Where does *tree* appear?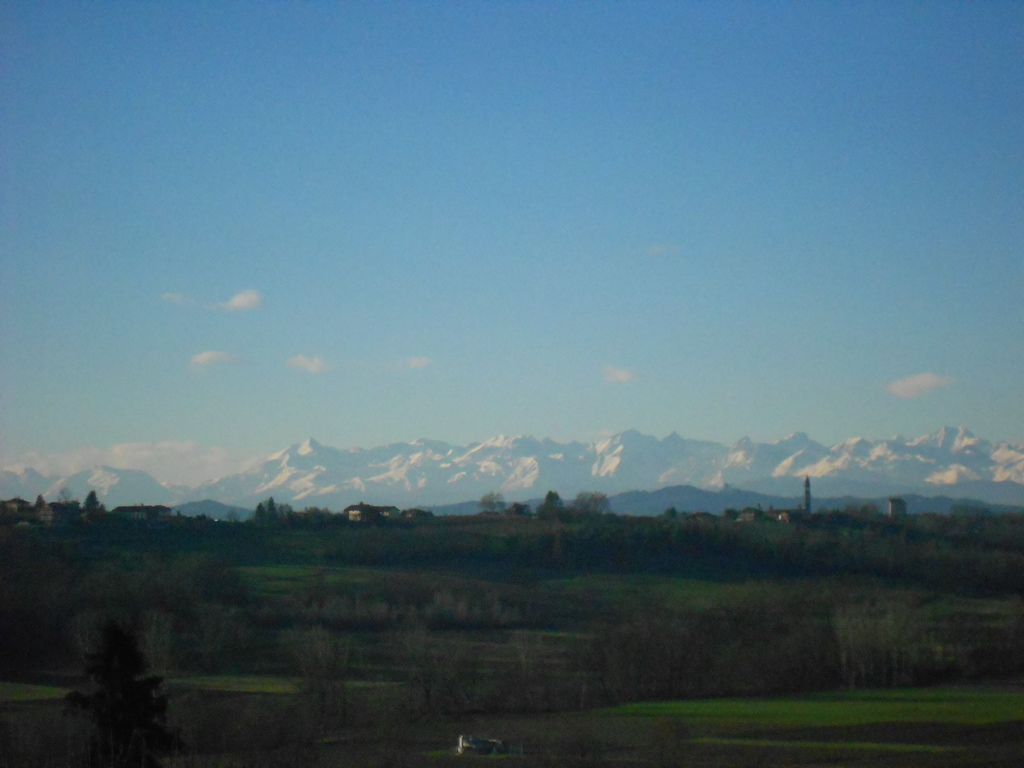
Appears at Rect(102, 504, 136, 544).
